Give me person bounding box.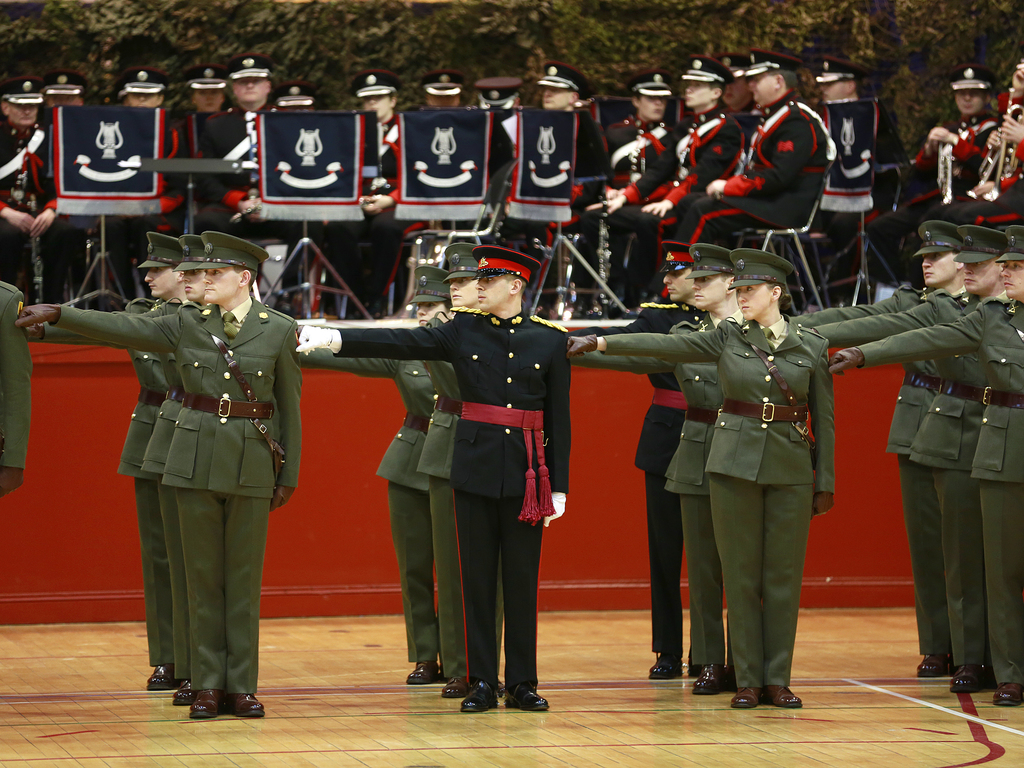
<box>0,276,31,494</box>.
